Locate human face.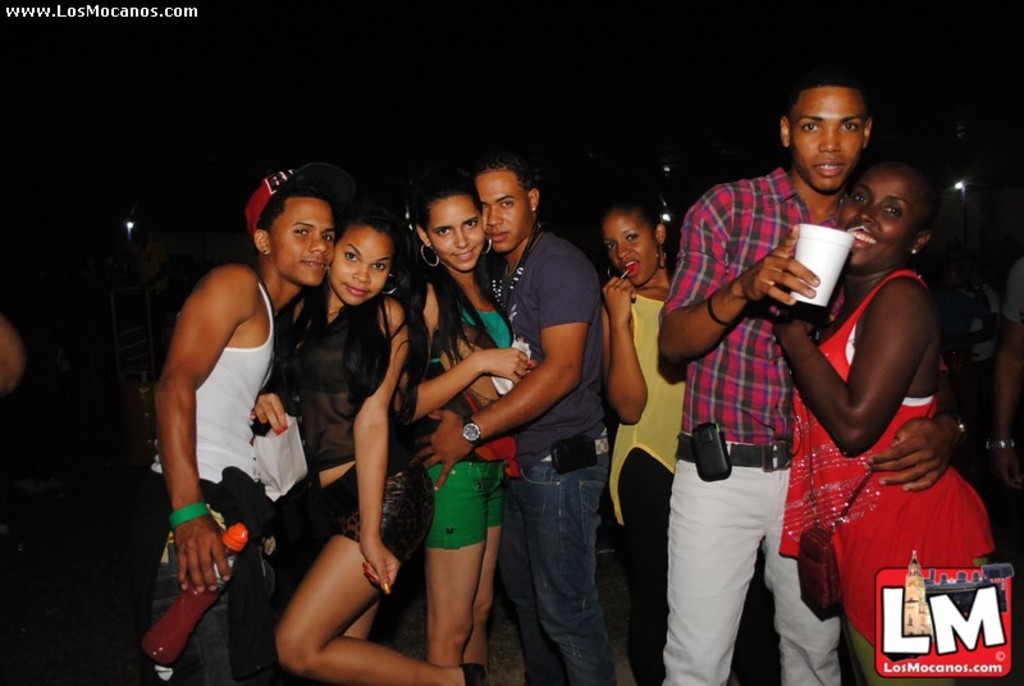
Bounding box: locate(434, 187, 490, 271).
